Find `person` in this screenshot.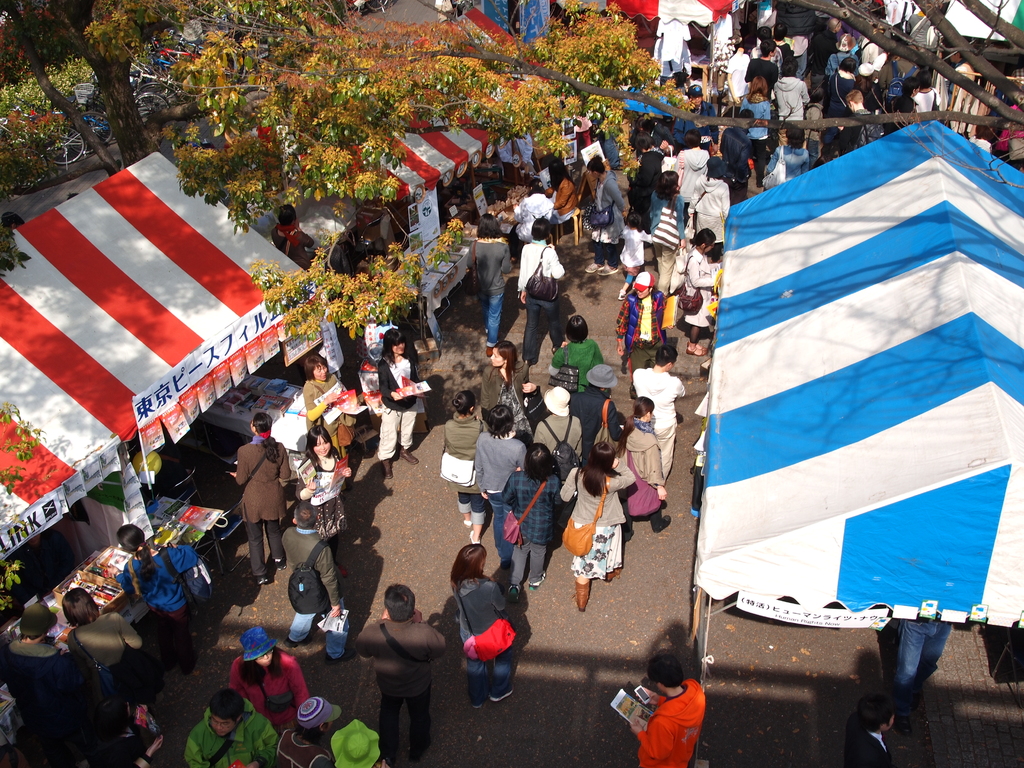
The bounding box for `person` is crop(229, 410, 293, 584).
